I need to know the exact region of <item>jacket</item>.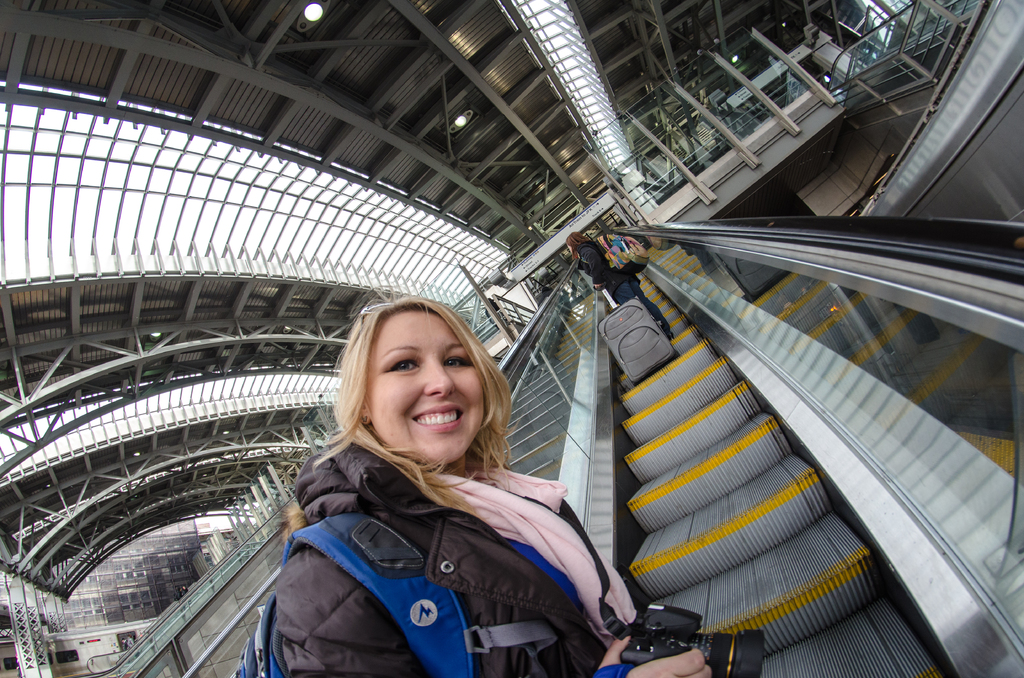
Region: (200,355,630,677).
